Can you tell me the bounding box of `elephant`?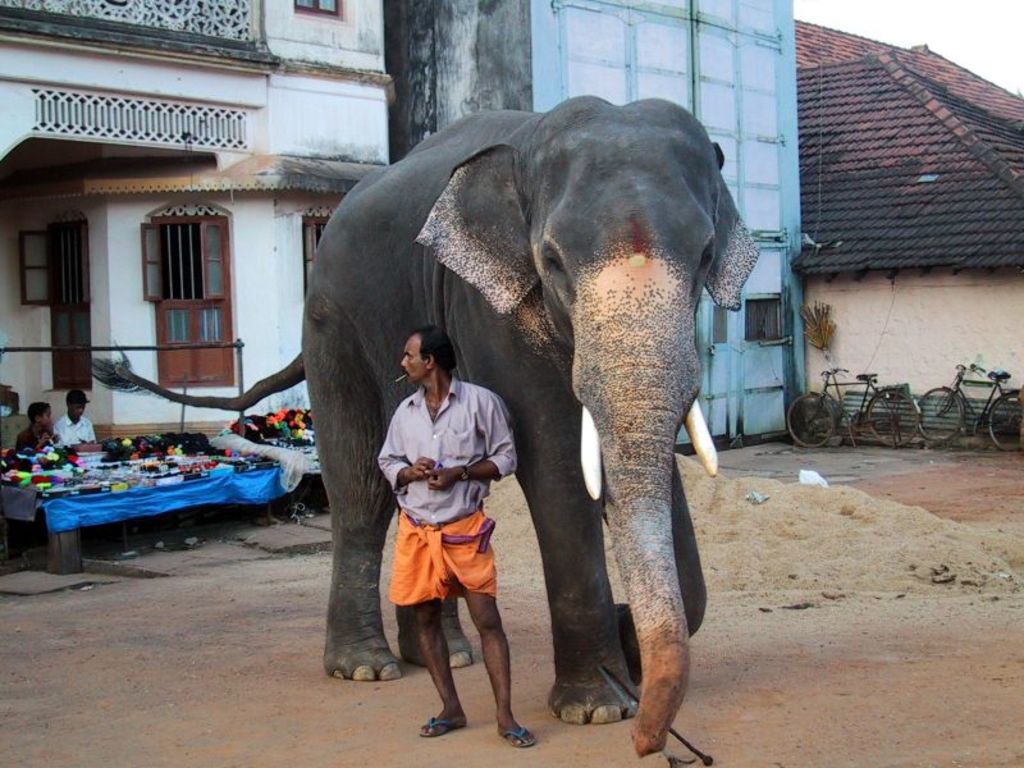
detection(283, 104, 759, 730).
